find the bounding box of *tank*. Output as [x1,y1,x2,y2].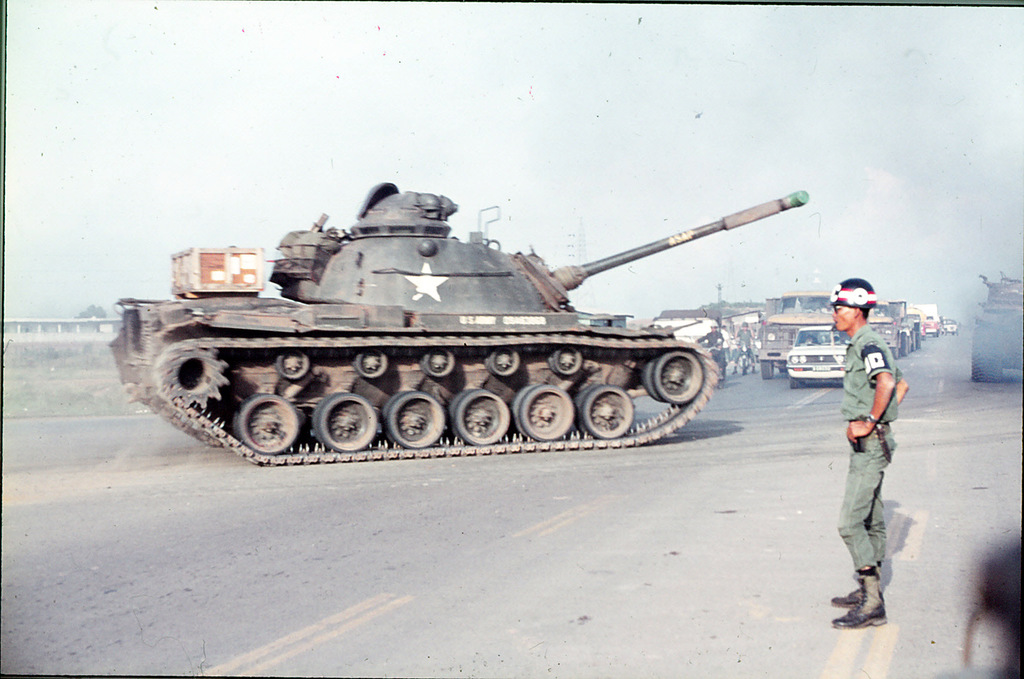
[972,273,1023,380].
